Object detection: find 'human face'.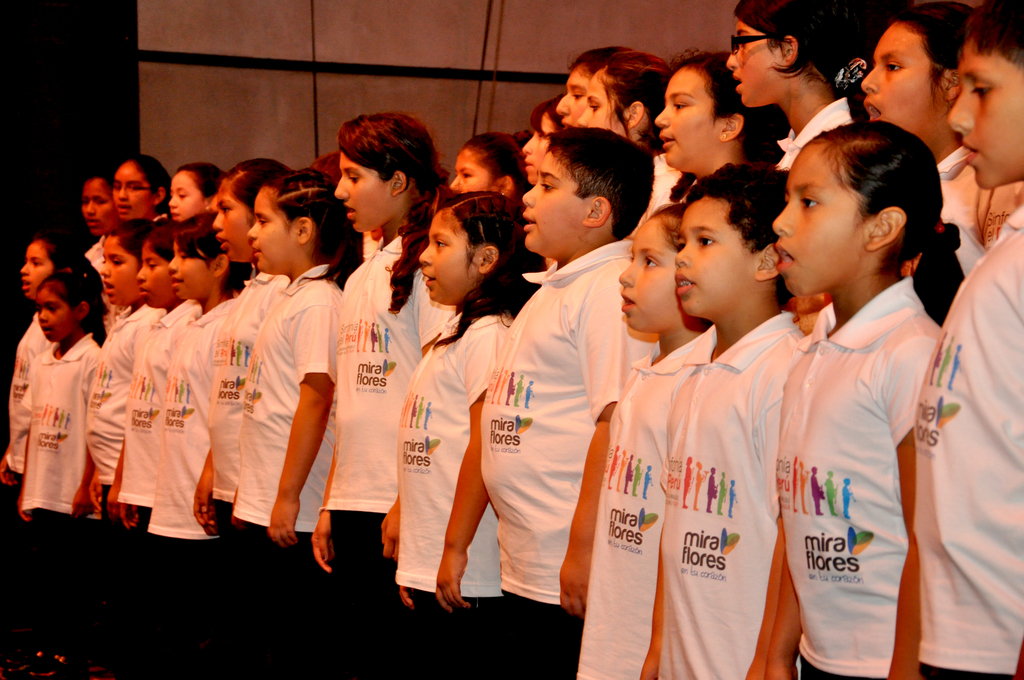
(left=726, top=19, right=780, bottom=106).
